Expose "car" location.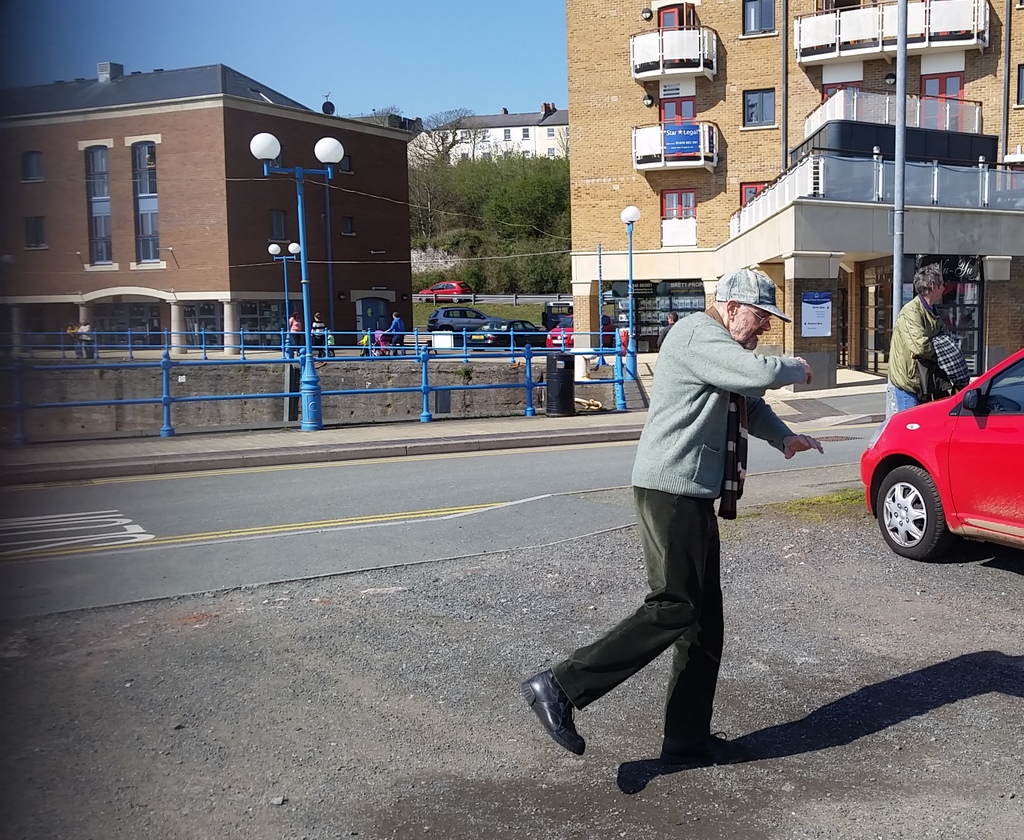
Exposed at l=860, t=355, r=1023, b=564.
